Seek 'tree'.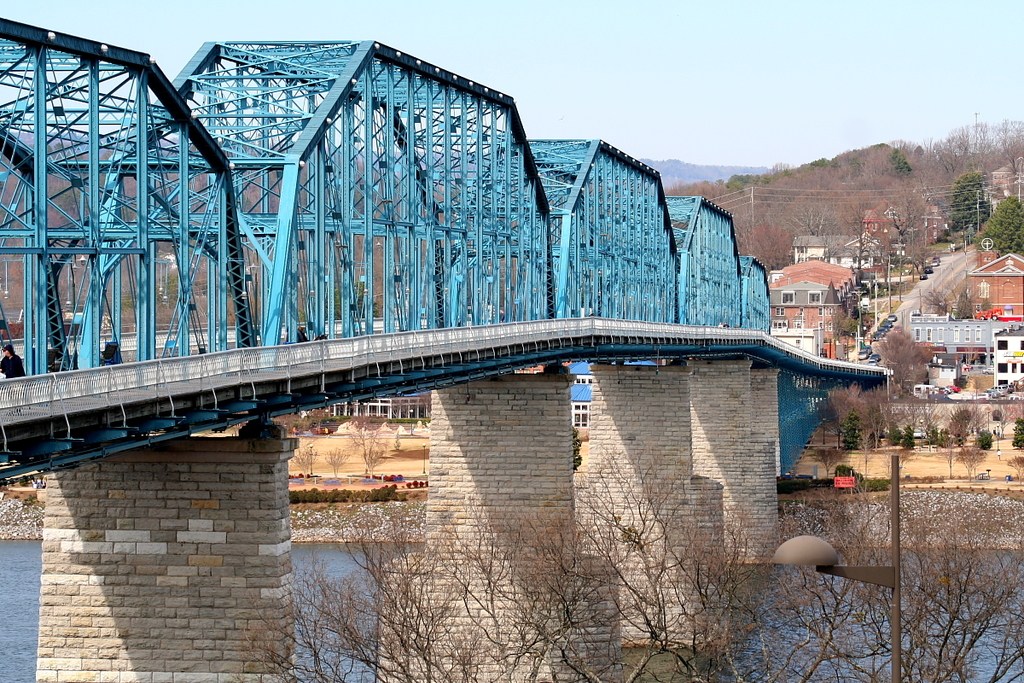
BBox(881, 330, 934, 379).
